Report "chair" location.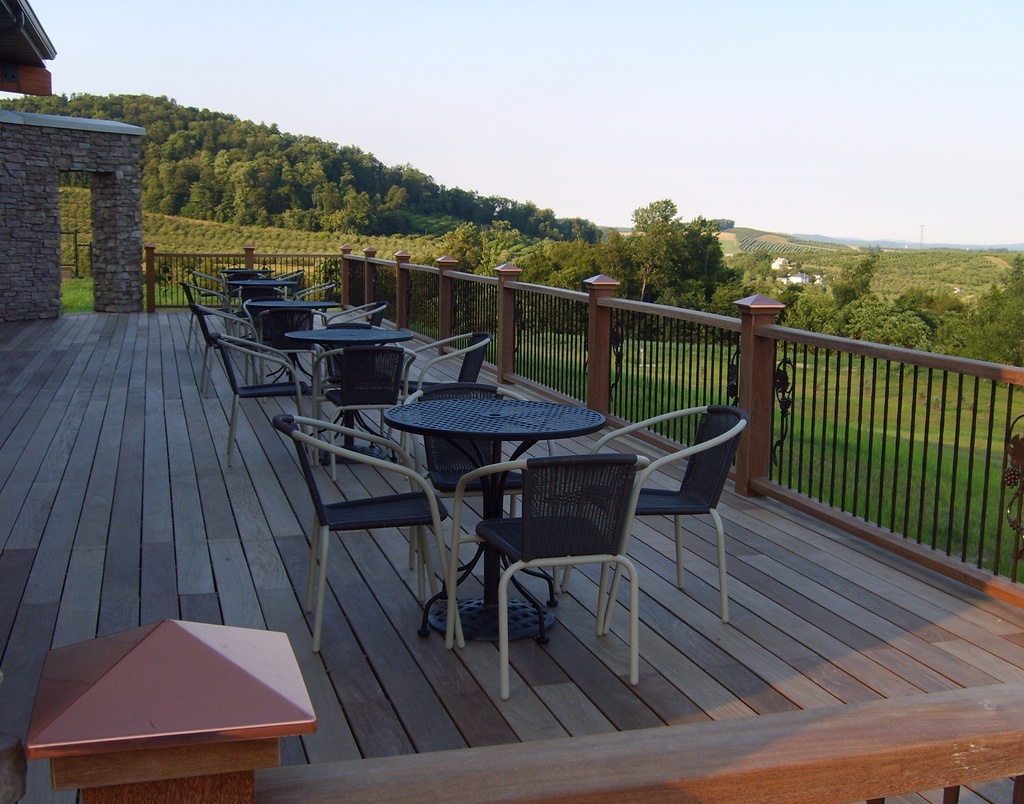
Report: <bbox>182, 280, 243, 311</bbox>.
